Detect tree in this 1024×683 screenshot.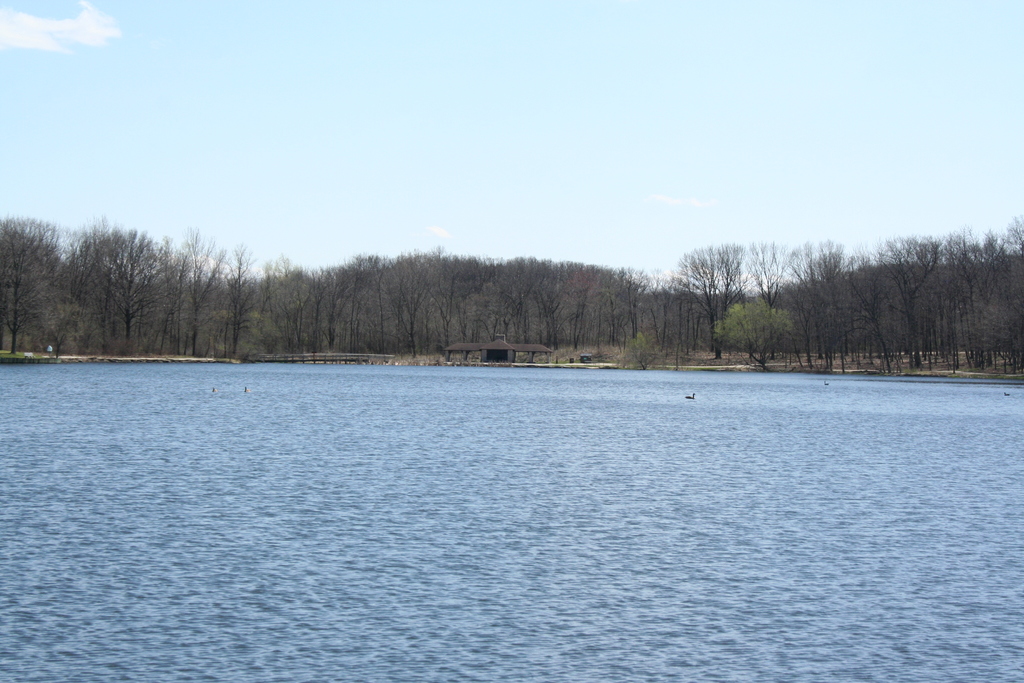
Detection: box=[46, 208, 174, 352].
